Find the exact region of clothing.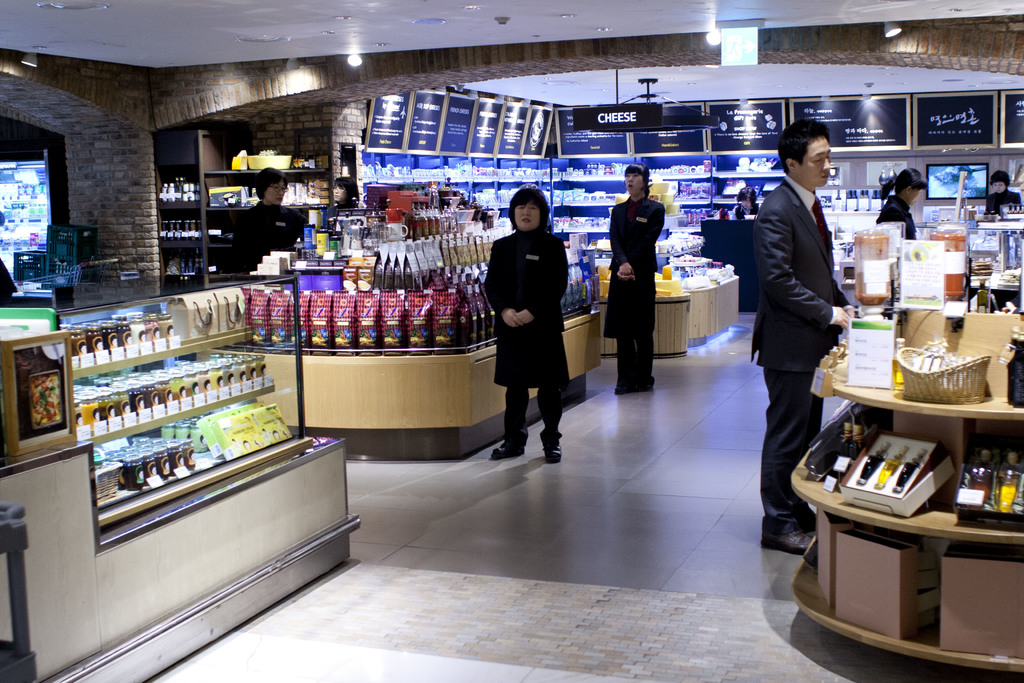
Exact region: bbox=(746, 171, 854, 550).
